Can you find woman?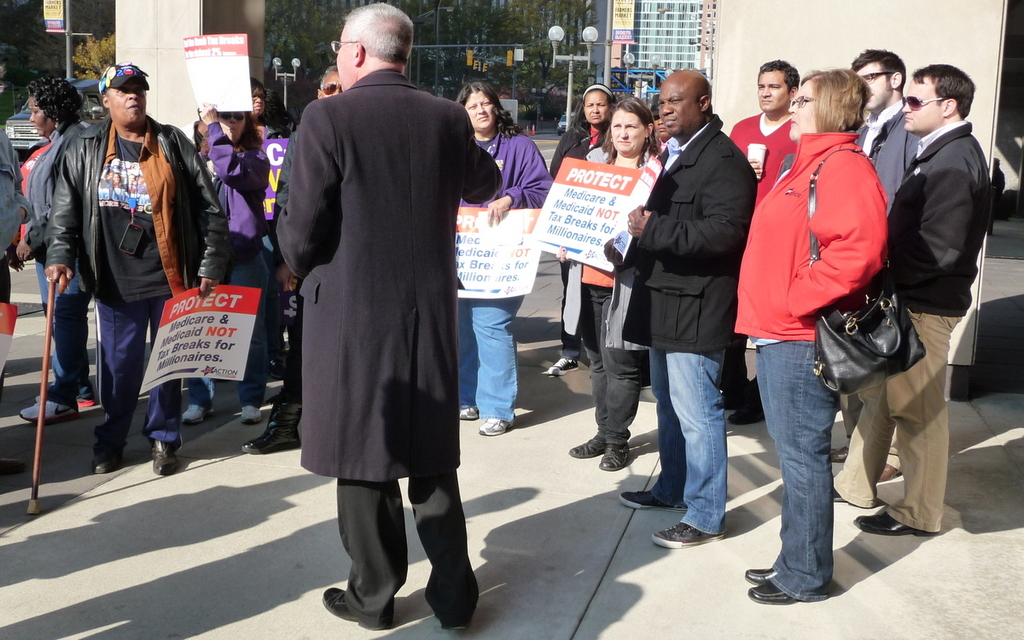
Yes, bounding box: box(15, 73, 98, 424).
